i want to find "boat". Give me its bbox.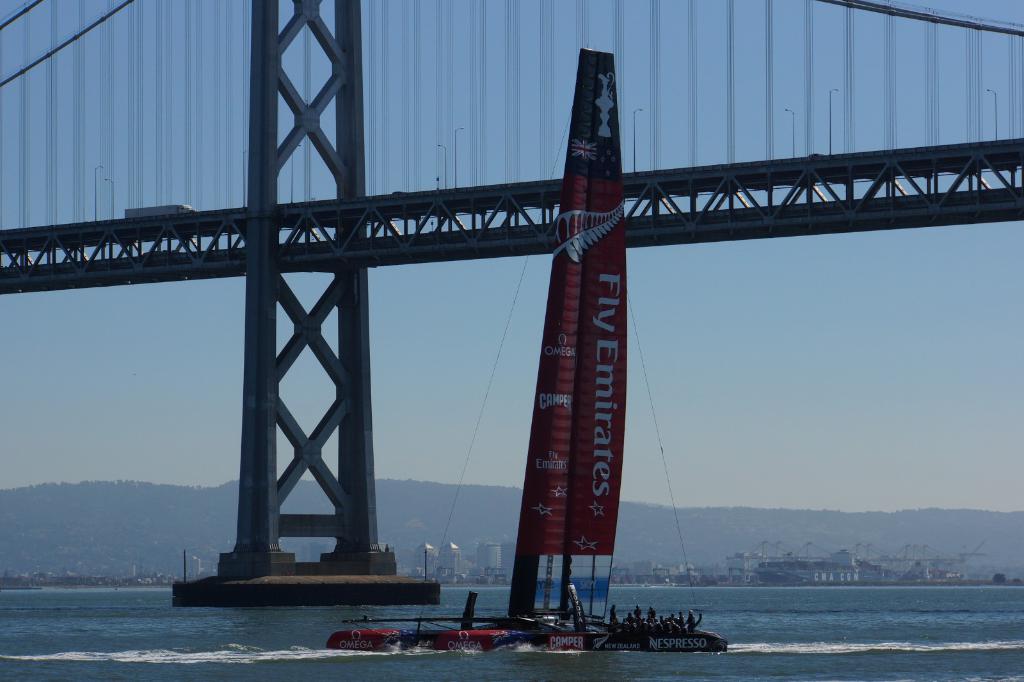
locate(327, 49, 728, 646).
